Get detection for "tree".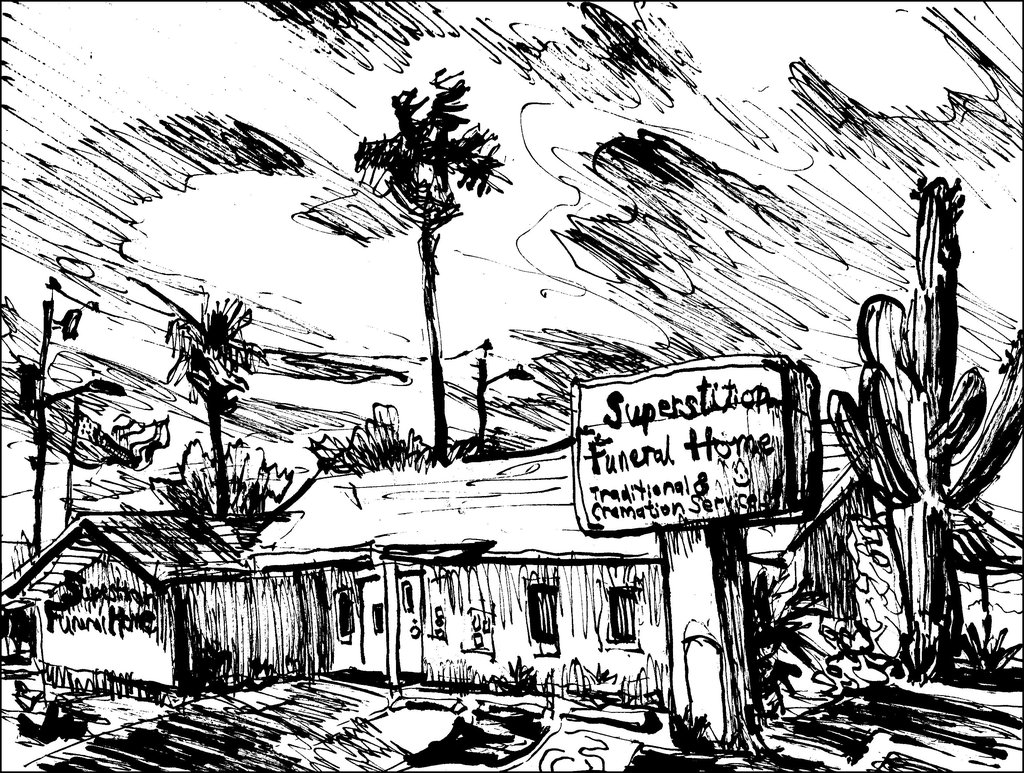
Detection: 306 408 504 463.
